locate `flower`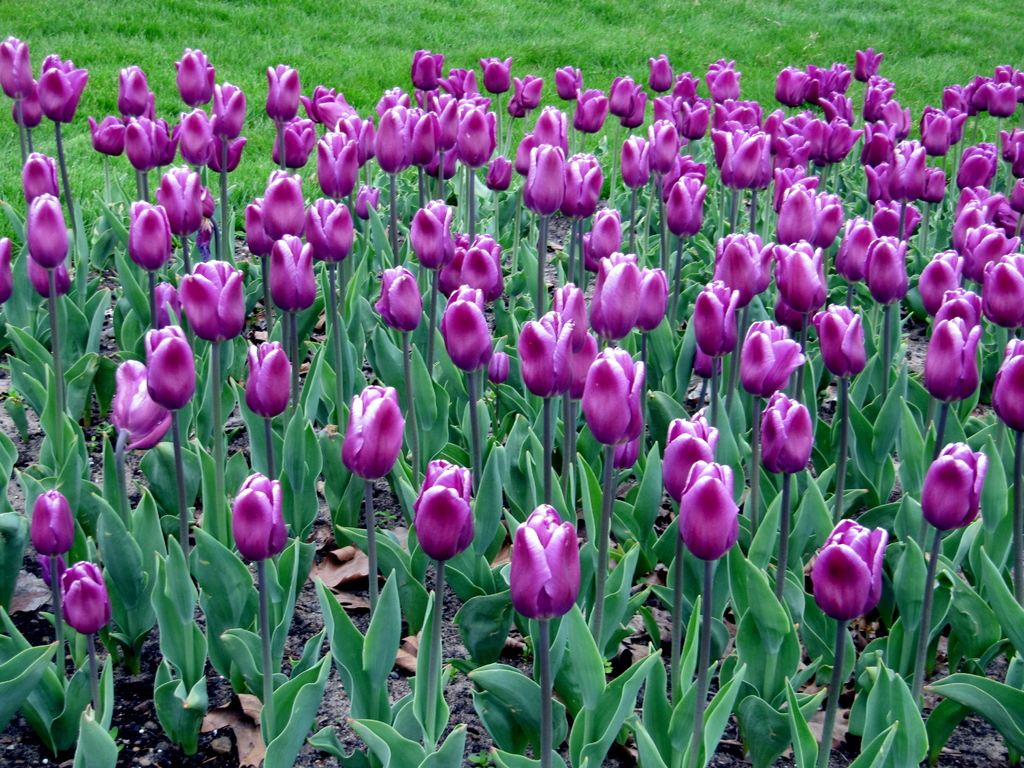
<bbox>65, 561, 107, 639</bbox>
